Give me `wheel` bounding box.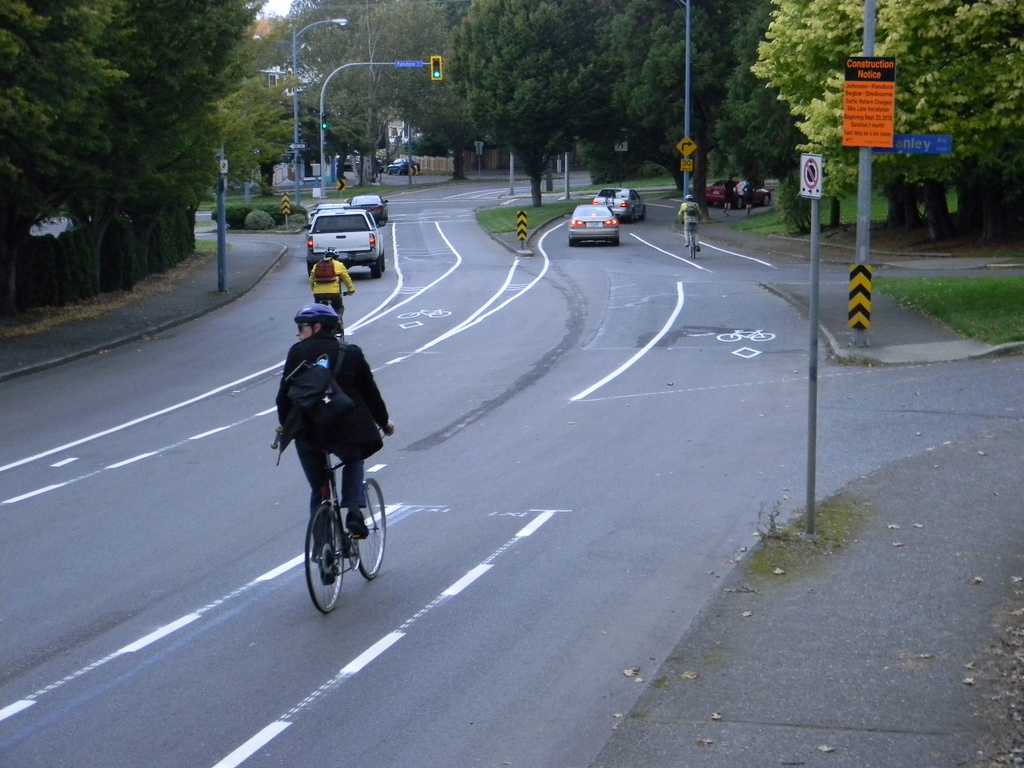
(351,476,388,579).
